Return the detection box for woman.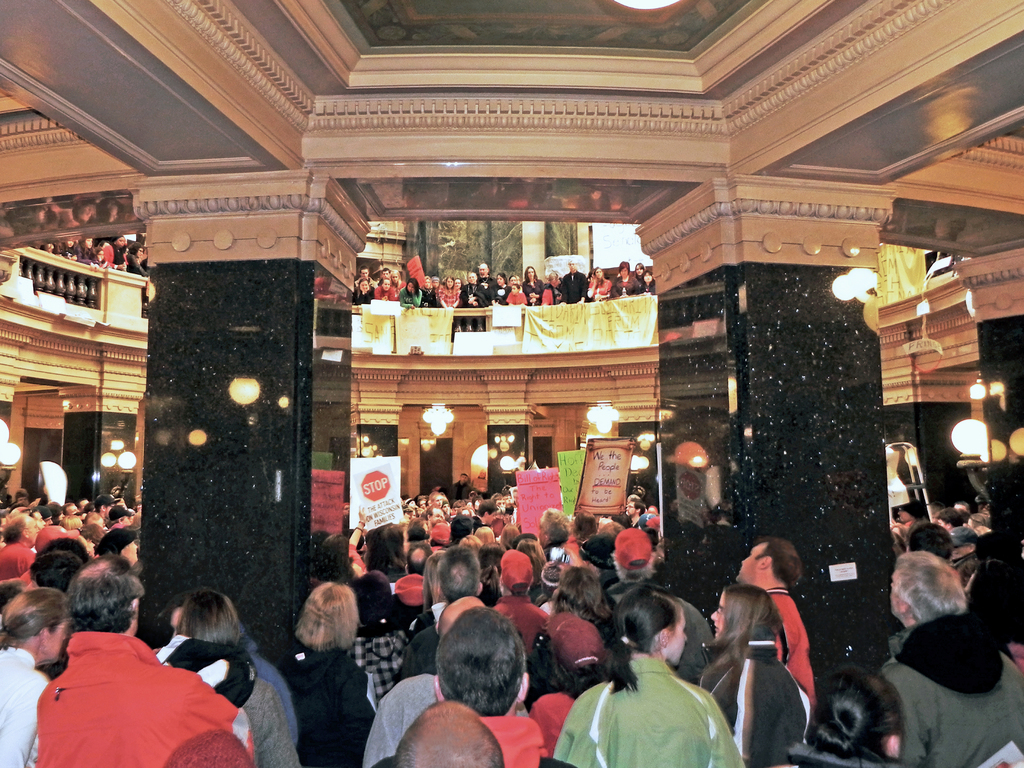
locate(609, 261, 639, 297).
